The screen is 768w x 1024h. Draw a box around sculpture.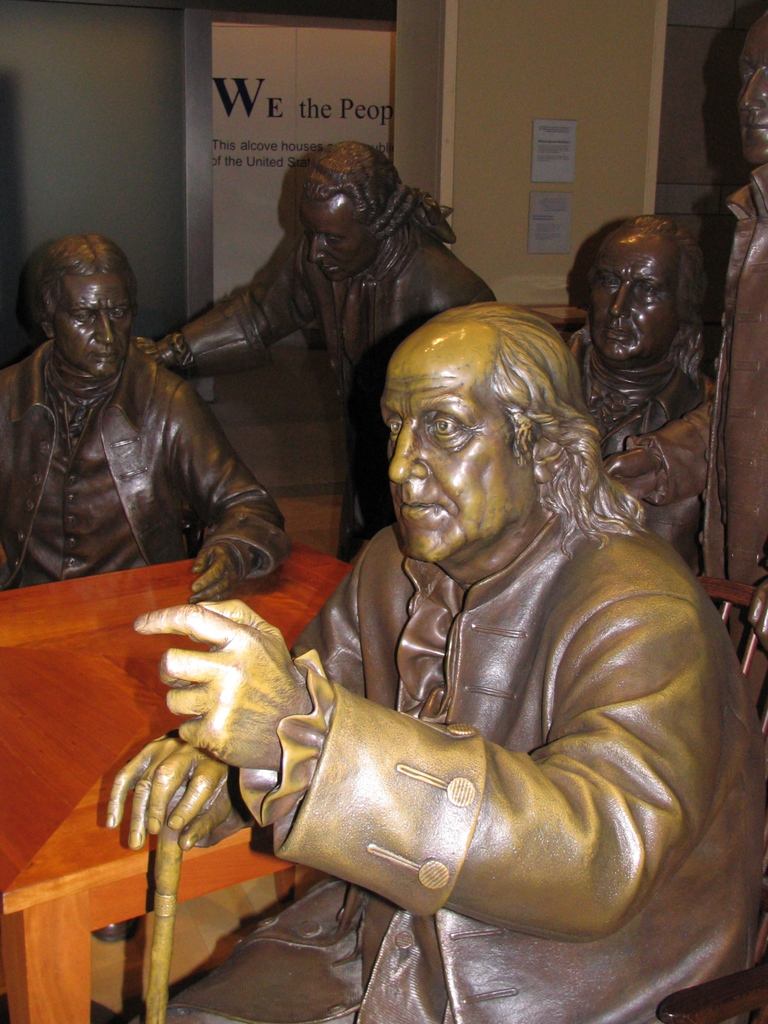
rect(572, 218, 698, 561).
